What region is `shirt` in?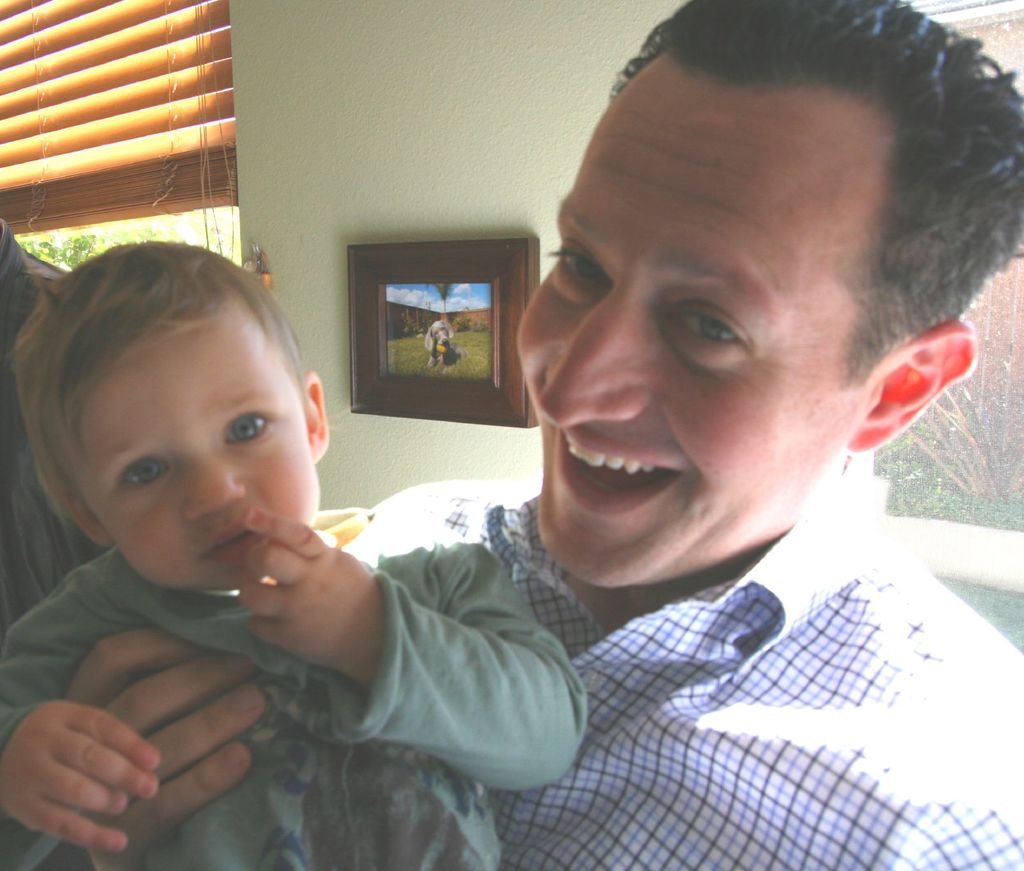
bbox=(368, 459, 1022, 868).
